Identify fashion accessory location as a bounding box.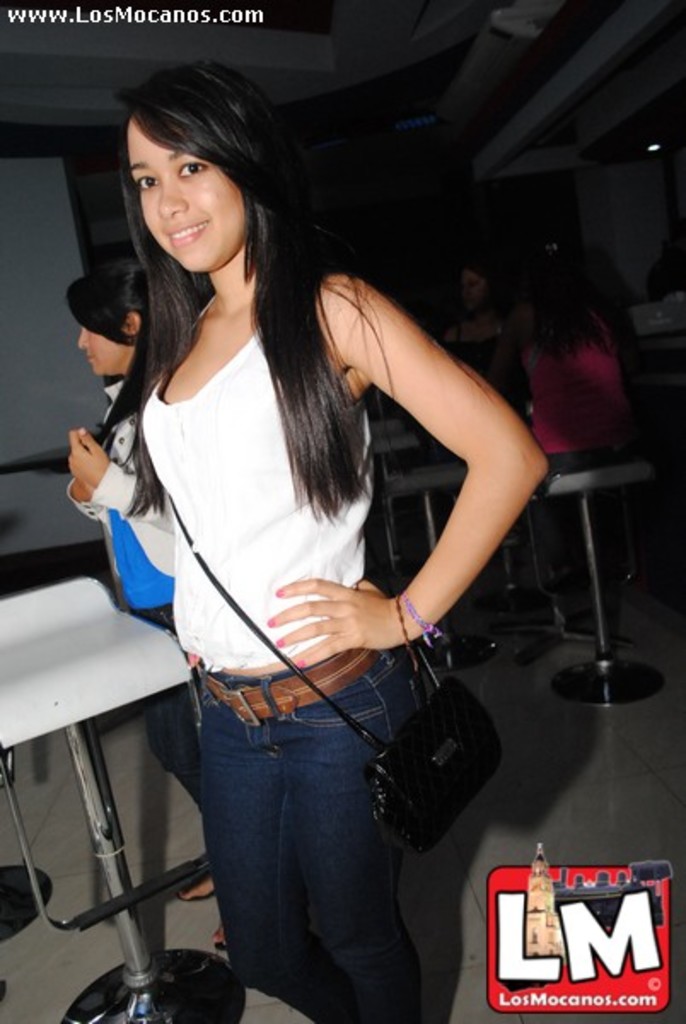
191, 650, 381, 734.
